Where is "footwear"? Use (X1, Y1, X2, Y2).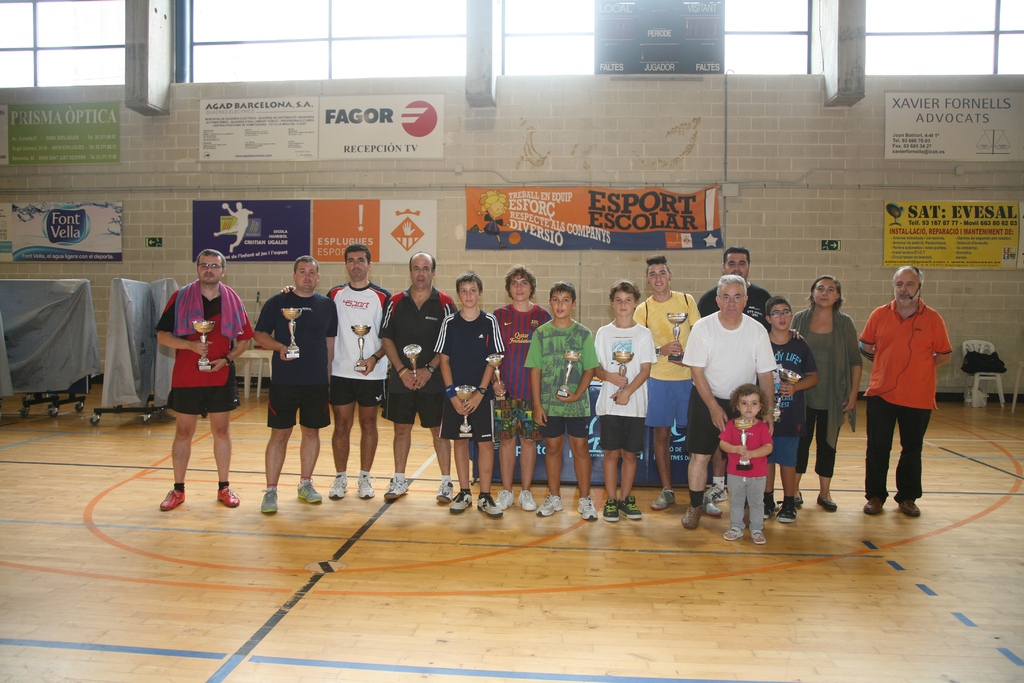
(325, 472, 353, 501).
